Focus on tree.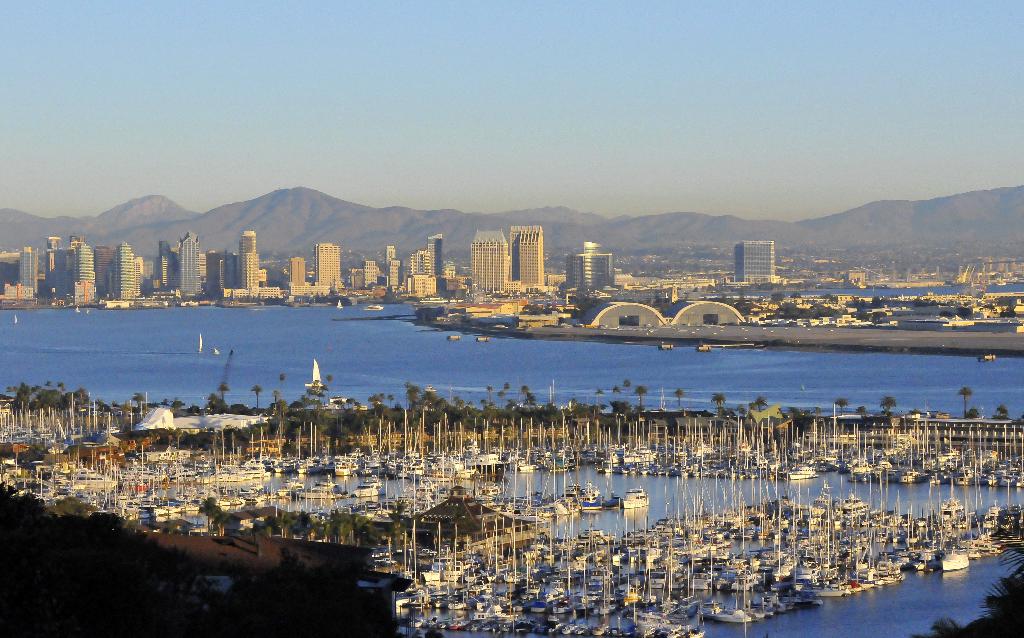
Focused at region(526, 394, 537, 403).
